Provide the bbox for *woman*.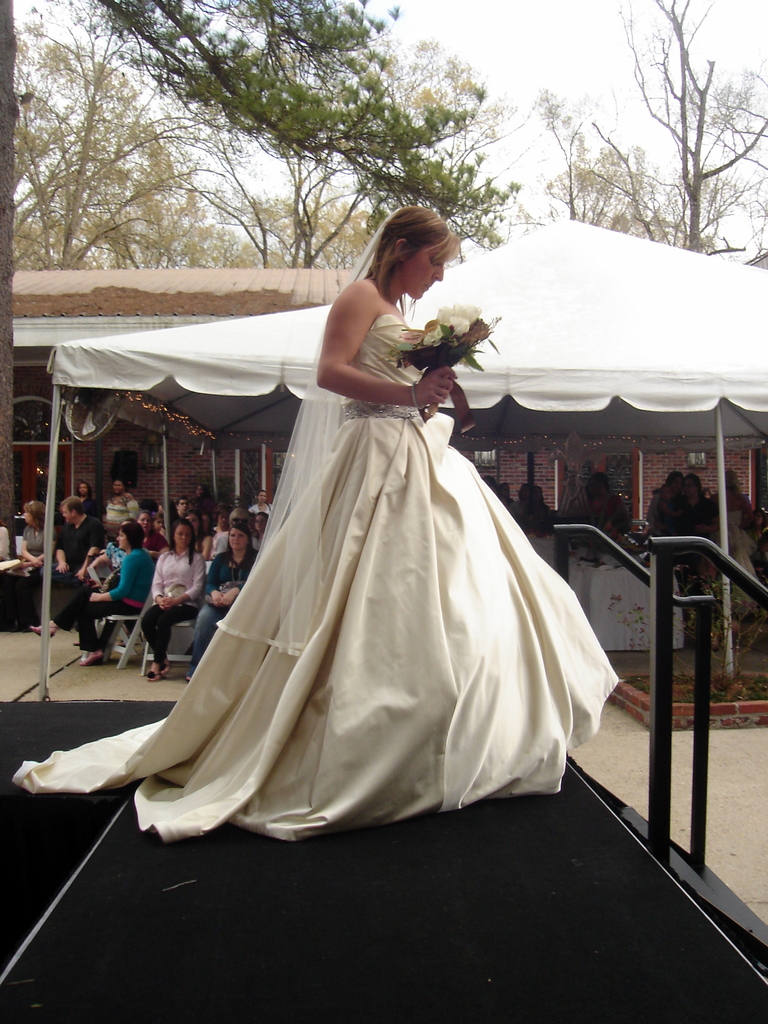
locate(74, 479, 97, 517).
